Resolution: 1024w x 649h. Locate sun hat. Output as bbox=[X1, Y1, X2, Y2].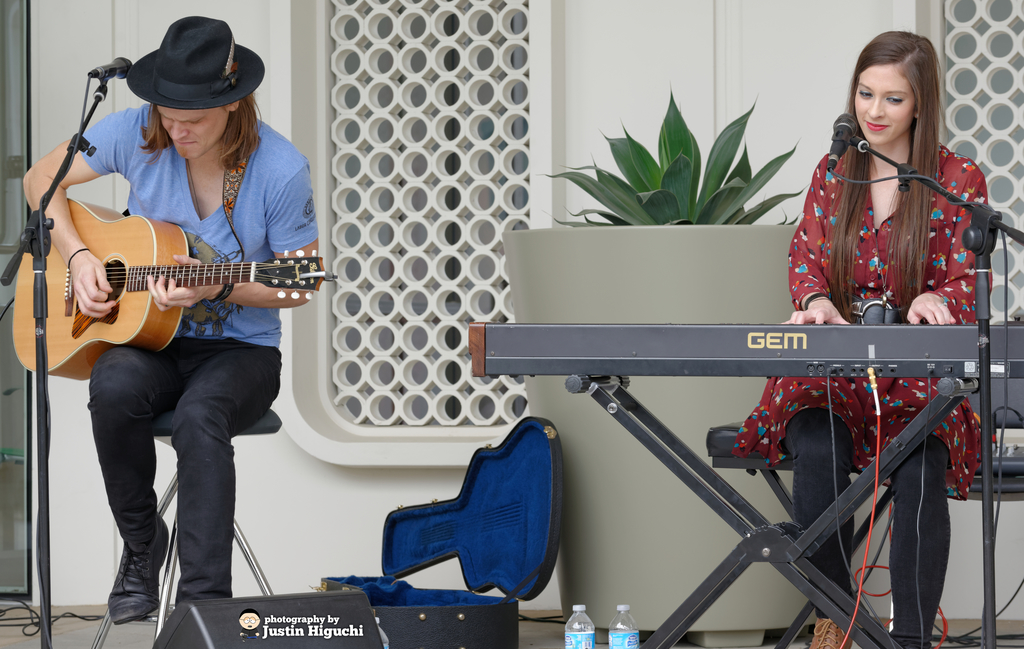
bbox=[122, 15, 268, 111].
